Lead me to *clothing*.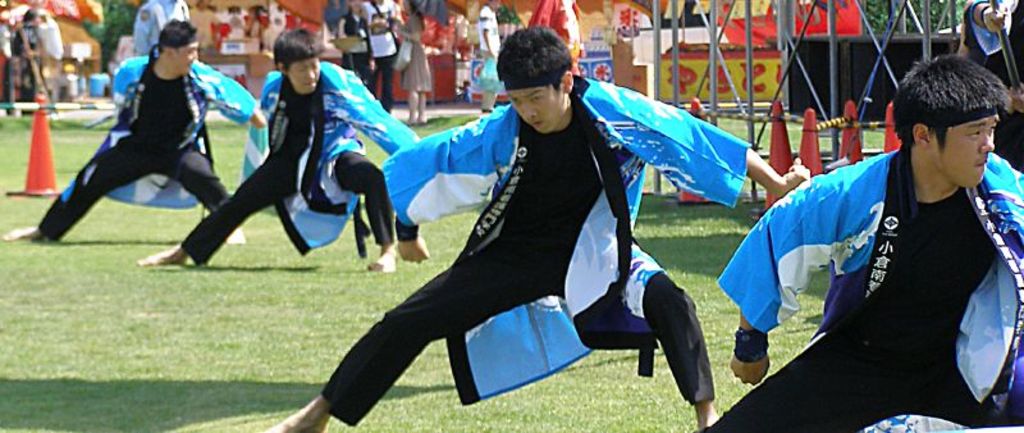
Lead to [x1=317, y1=68, x2=753, y2=432].
